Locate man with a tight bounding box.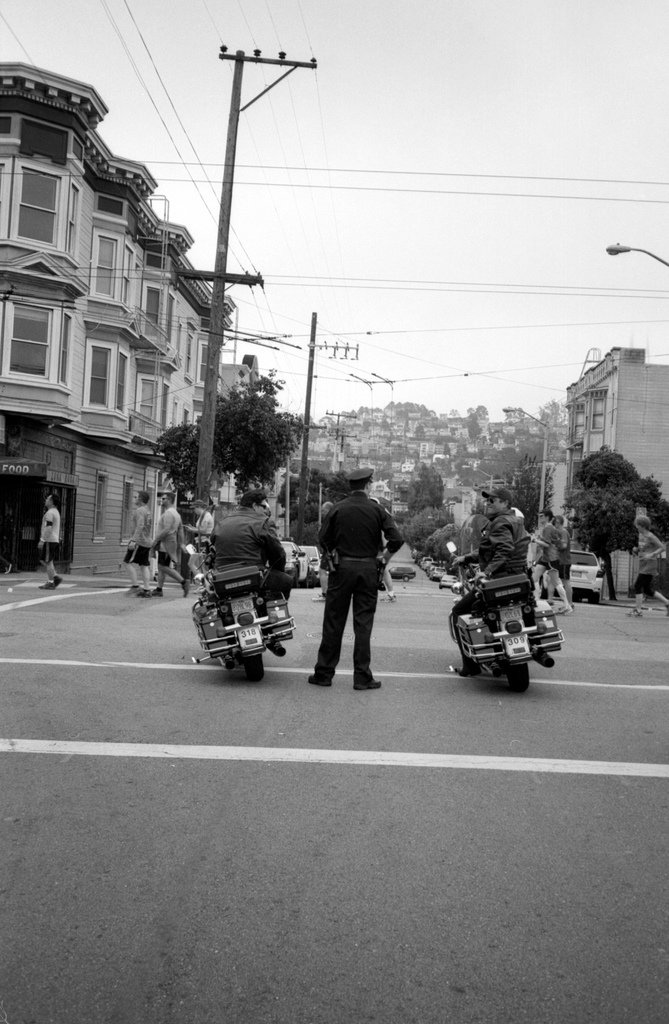
(left=210, top=489, right=287, bottom=655).
